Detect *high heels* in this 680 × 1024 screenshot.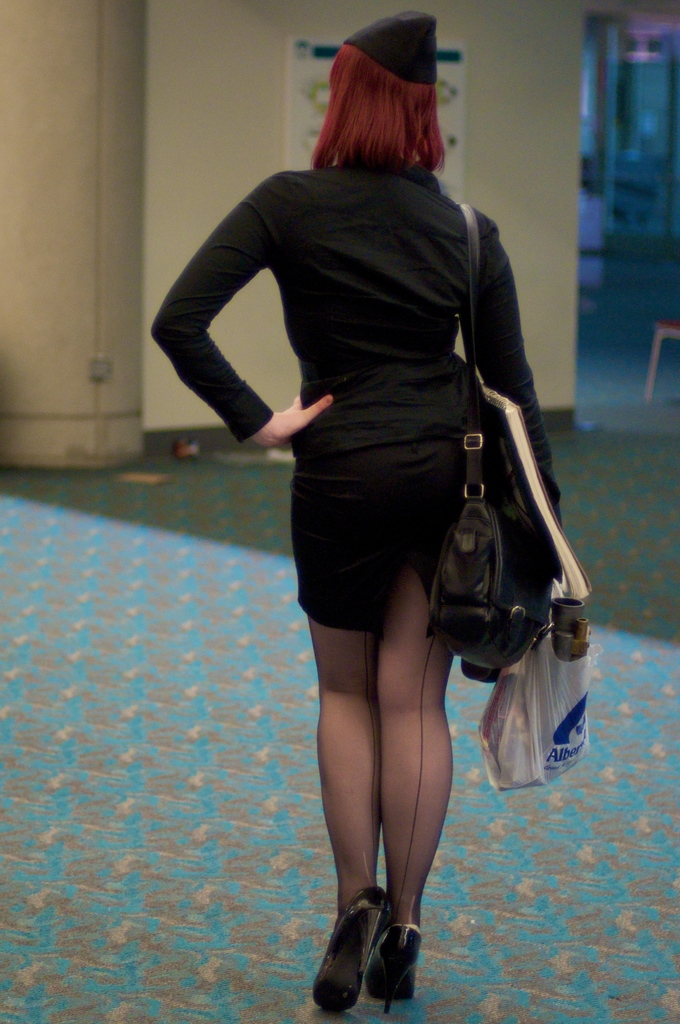
Detection: <region>318, 884, 441, 1009</region>.
